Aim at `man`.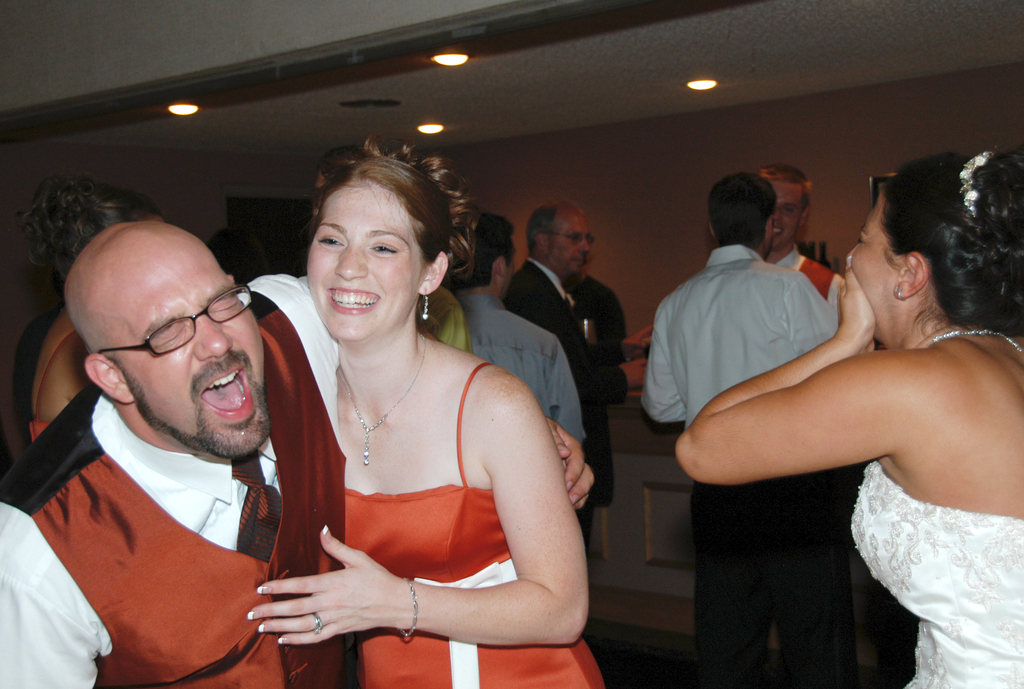
Aimed at x1=502 y1=184 x2=649 y2=612.
